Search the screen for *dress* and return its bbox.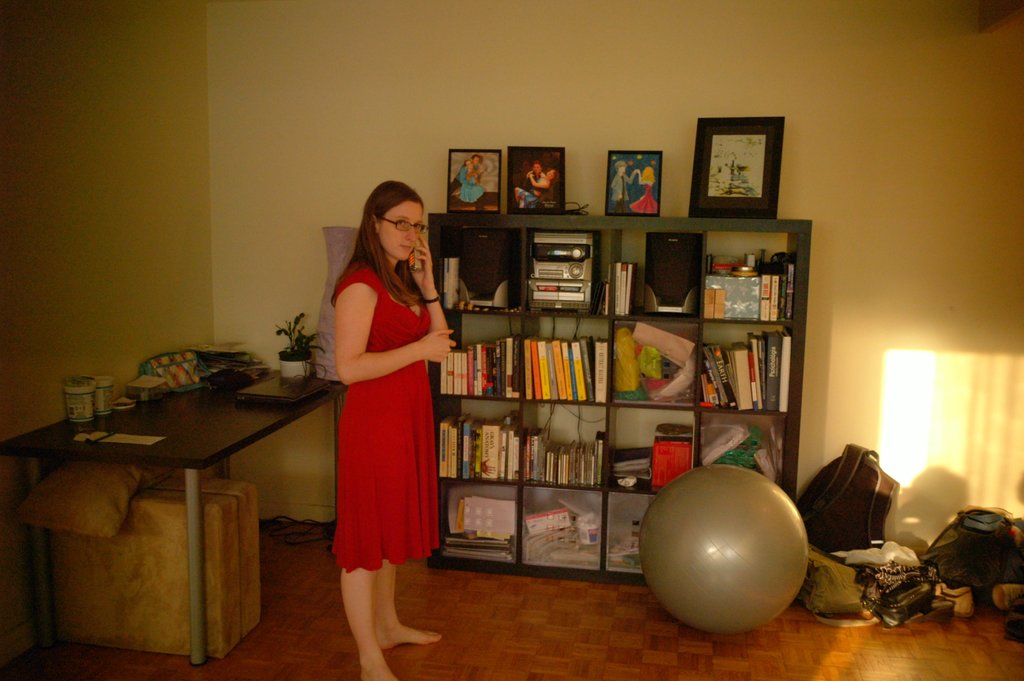
Found: [332, 263, 445, 576].
